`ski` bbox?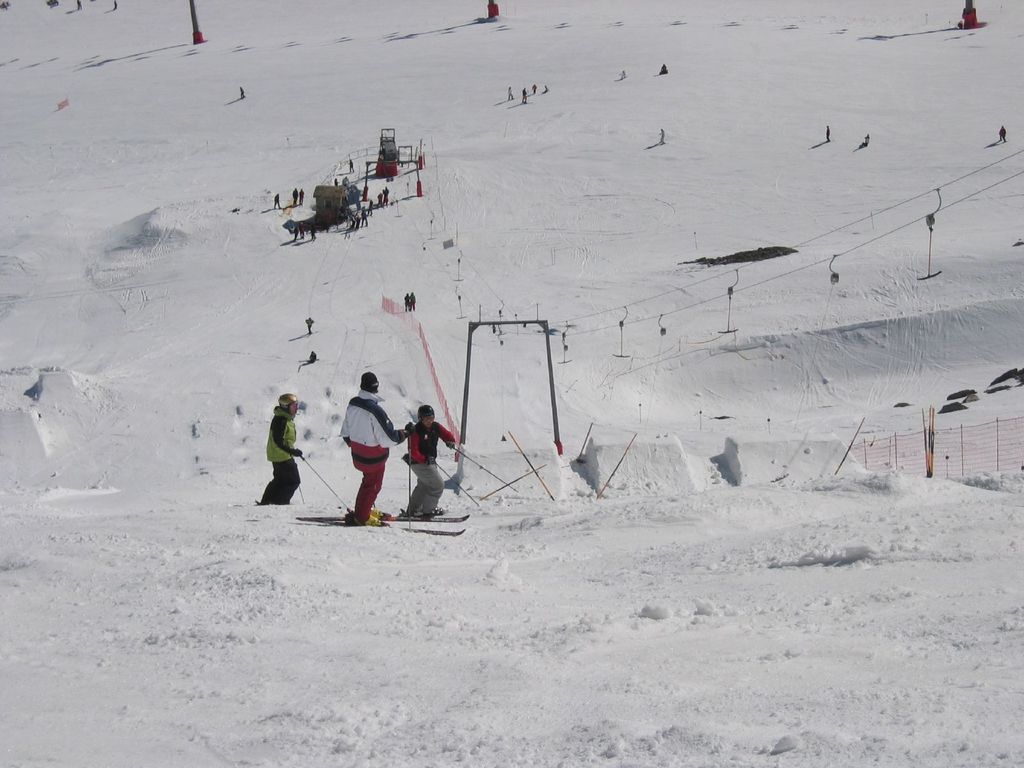
pyautogui.locateOnScreen(296, 516, 465, 535)
